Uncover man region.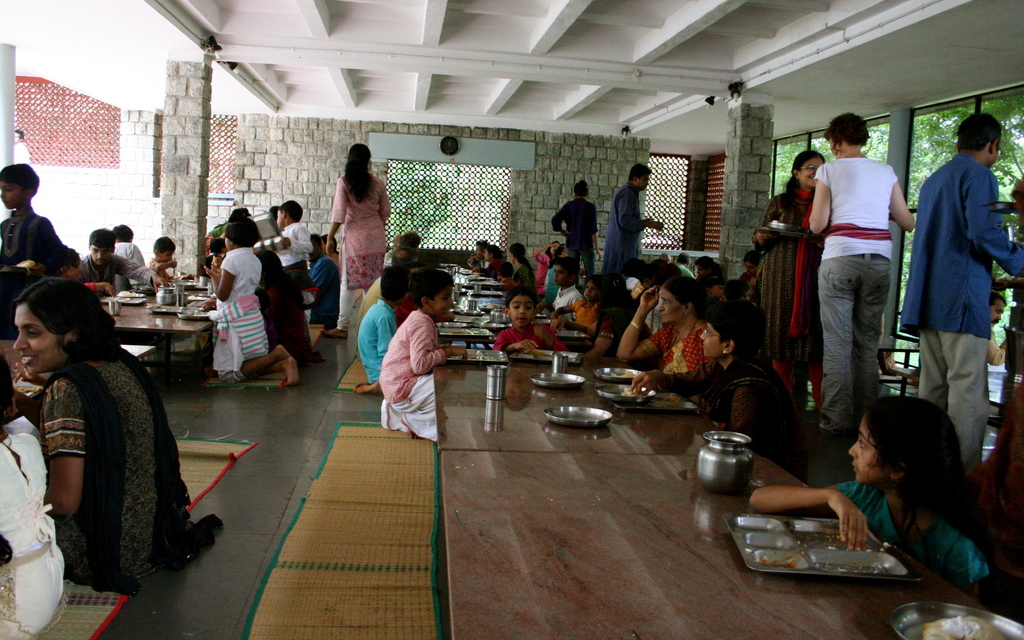
Uncovered: 81:229:175:297.
